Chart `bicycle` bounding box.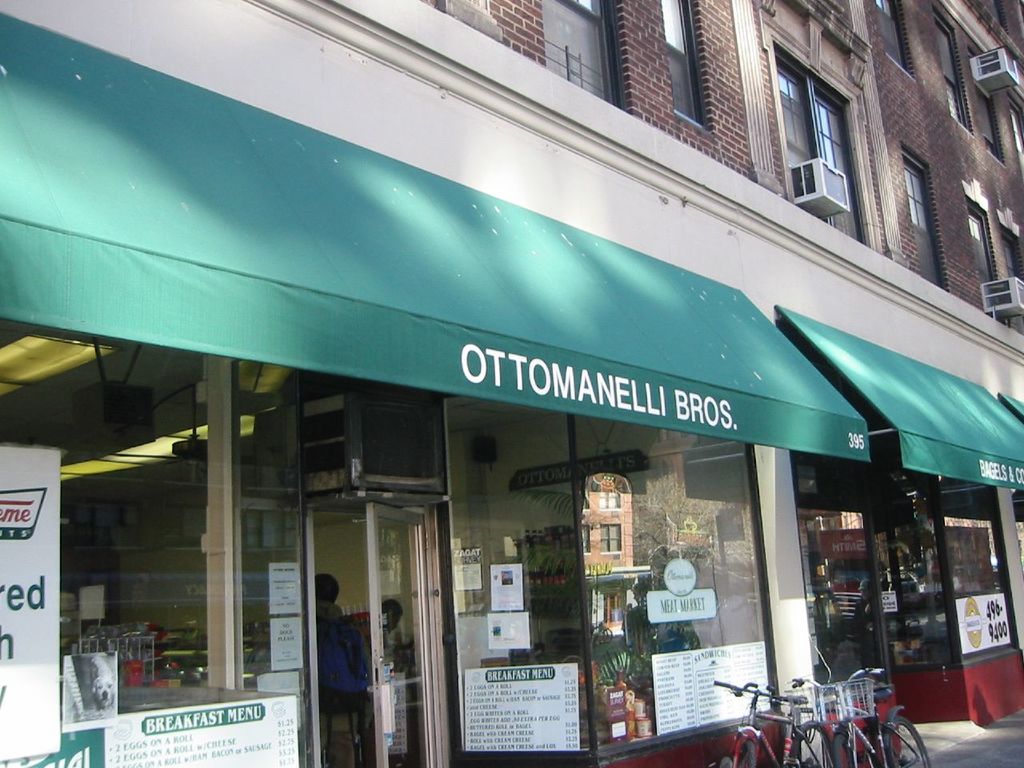
Charted: left=787, top=669, right=934, bottom=766.
